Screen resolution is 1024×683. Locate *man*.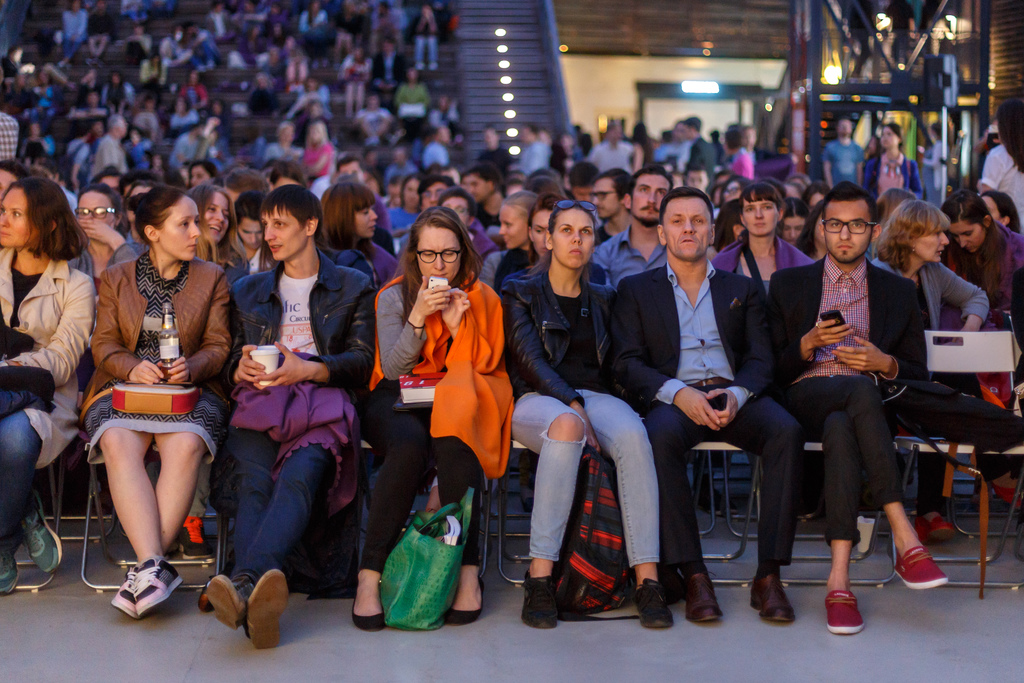
{"left": 22, "top": 139, "right": 53, "bottom": 181}.
